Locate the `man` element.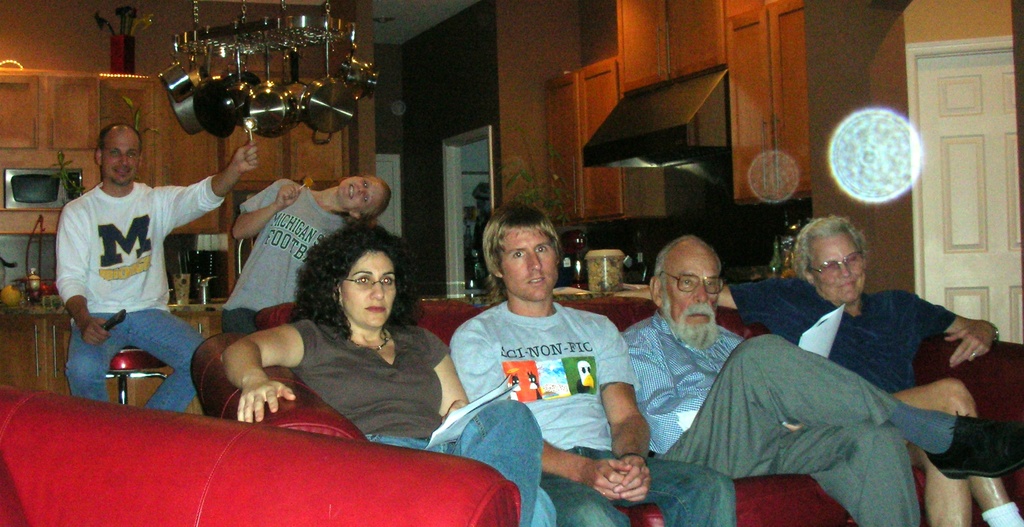
Element bbox: bbox=(622, 234, 1021, 526).
